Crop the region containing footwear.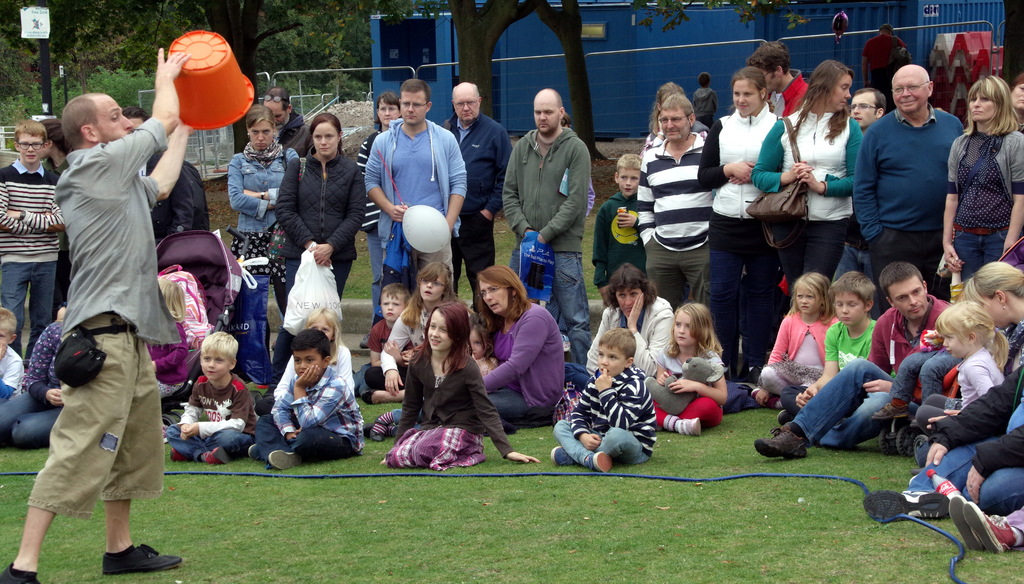
Crop region: pyautogui.locateOnScreen(102, 546, 184, 576).
